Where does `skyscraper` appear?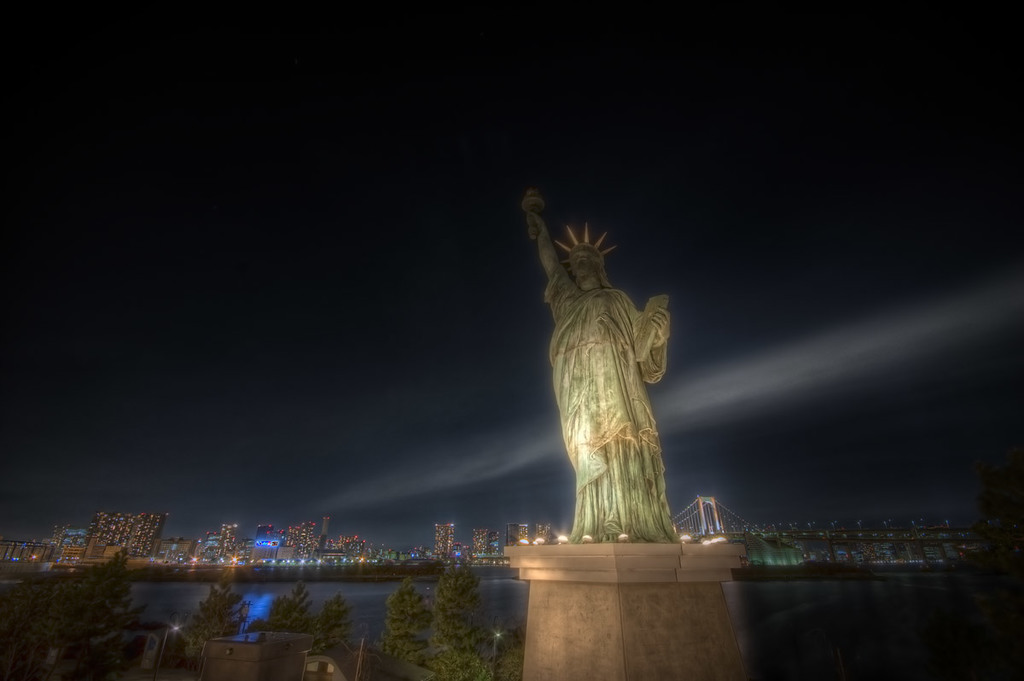
Appears at (535,519,550,544).
